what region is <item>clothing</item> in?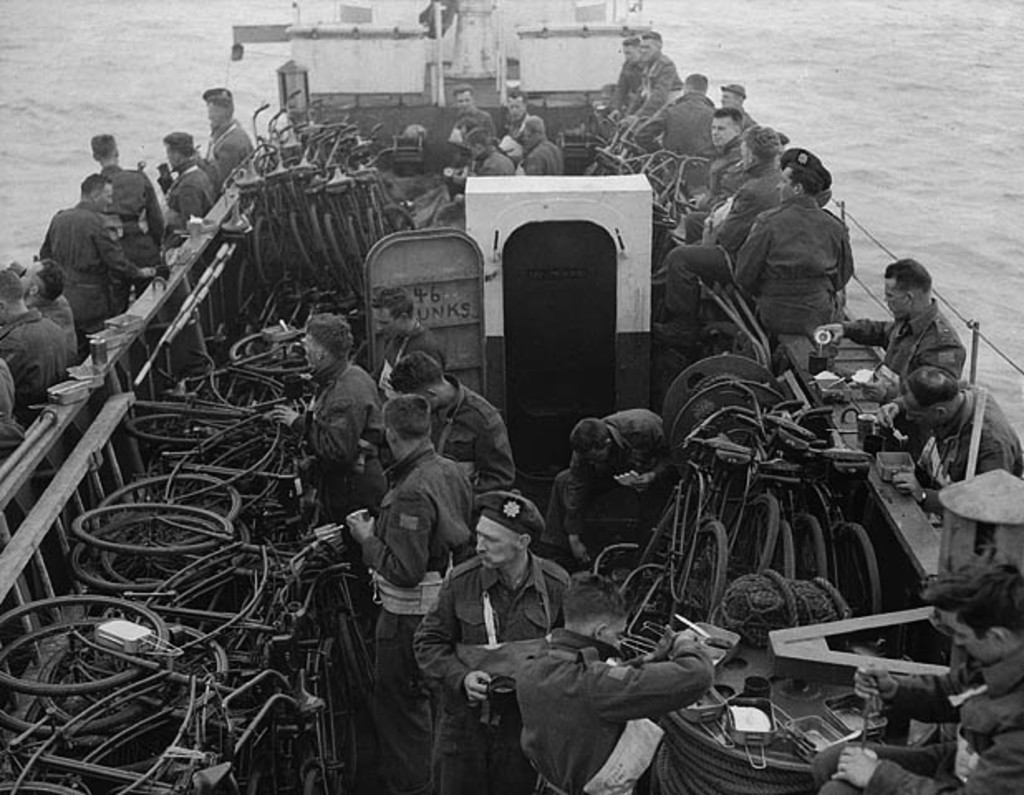
pyautogui.locateOnScreen(0, 356, 12, 447).
